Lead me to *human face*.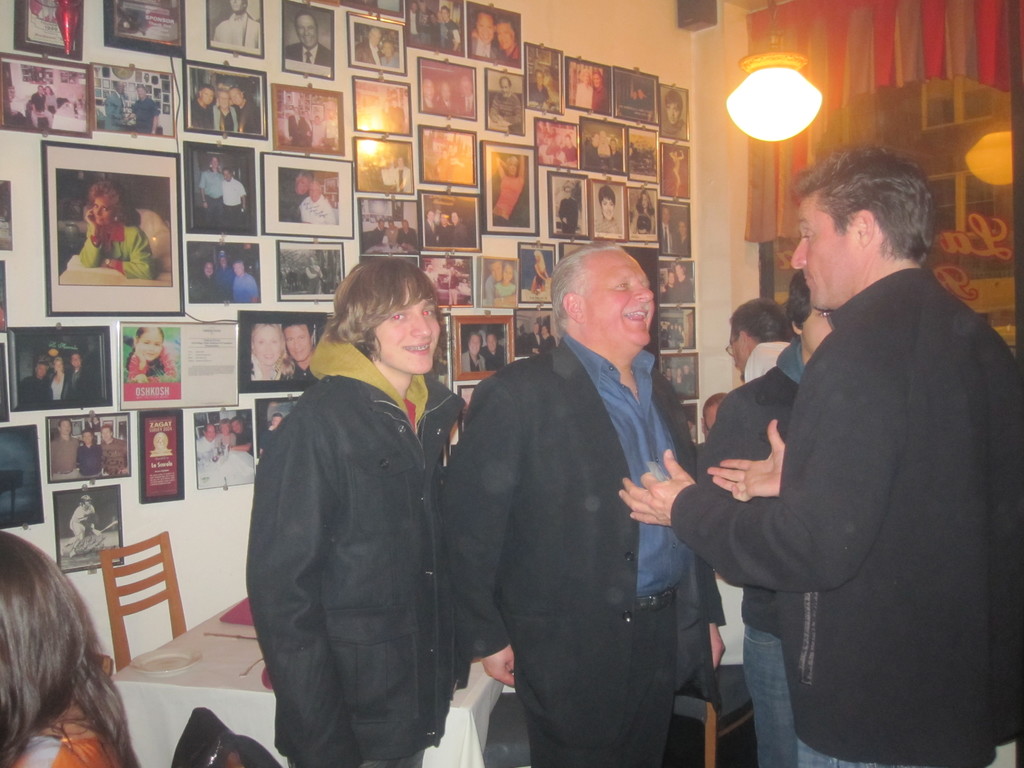
Lead to [x1=390, y1=223, x2=392, y2=228].
